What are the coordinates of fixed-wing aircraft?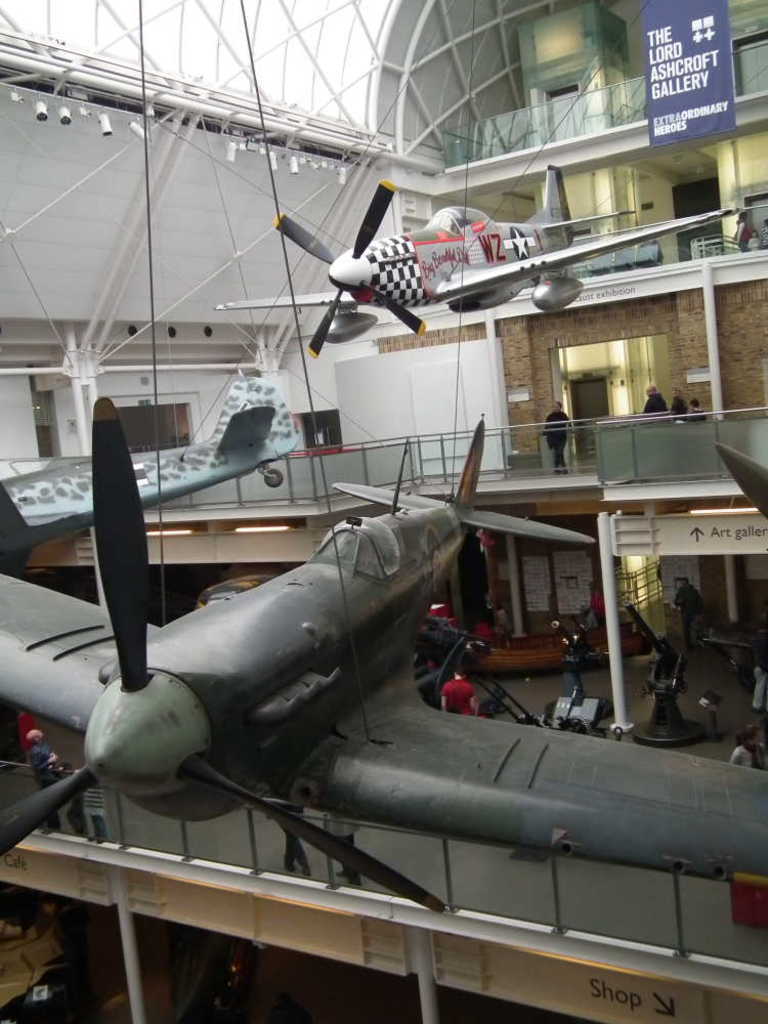
[0,371,300,583].
